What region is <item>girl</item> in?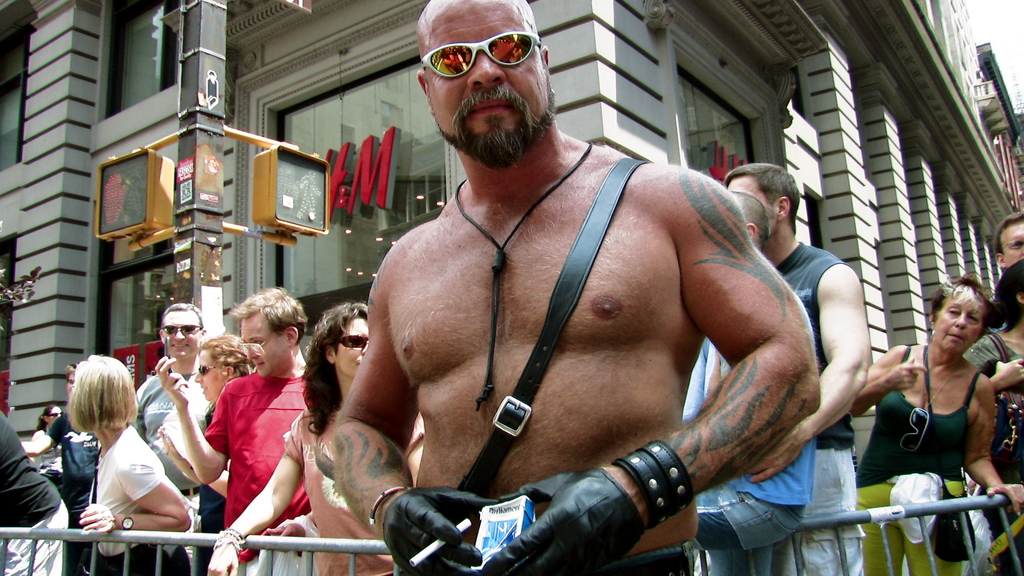
(left=159, top=334, right=255, bottom=479).
